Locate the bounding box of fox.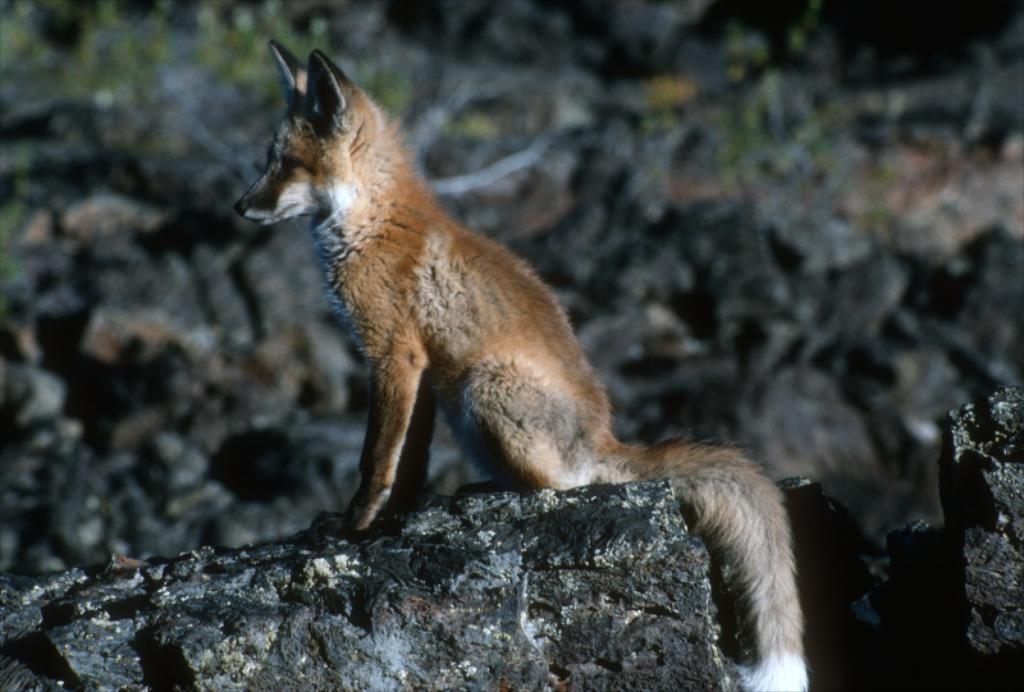
Bounding box: box(230, 37, 813, 691).
